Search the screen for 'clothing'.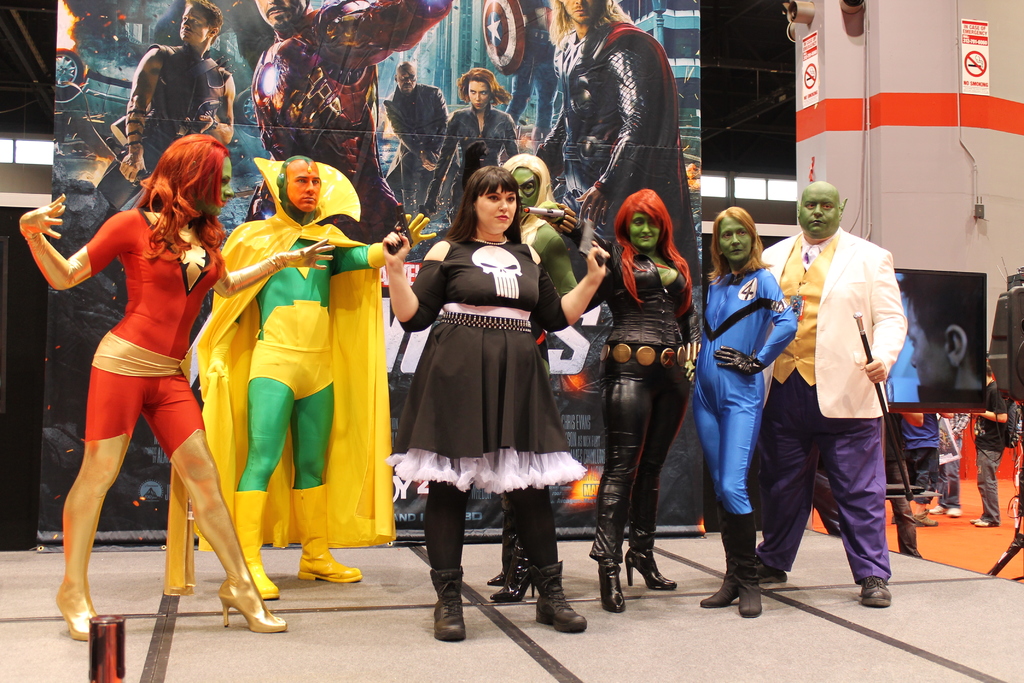
Found at l=36, t=218, r=249, b=627.
